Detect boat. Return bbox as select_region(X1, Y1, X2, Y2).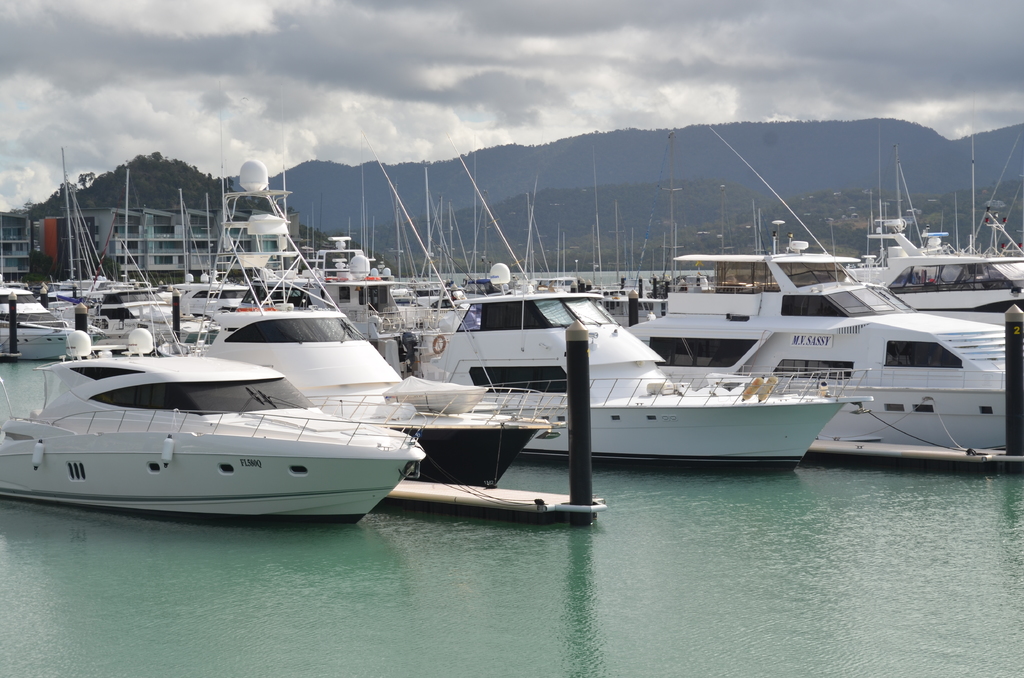
select_region(0, 302, 410, 520).
